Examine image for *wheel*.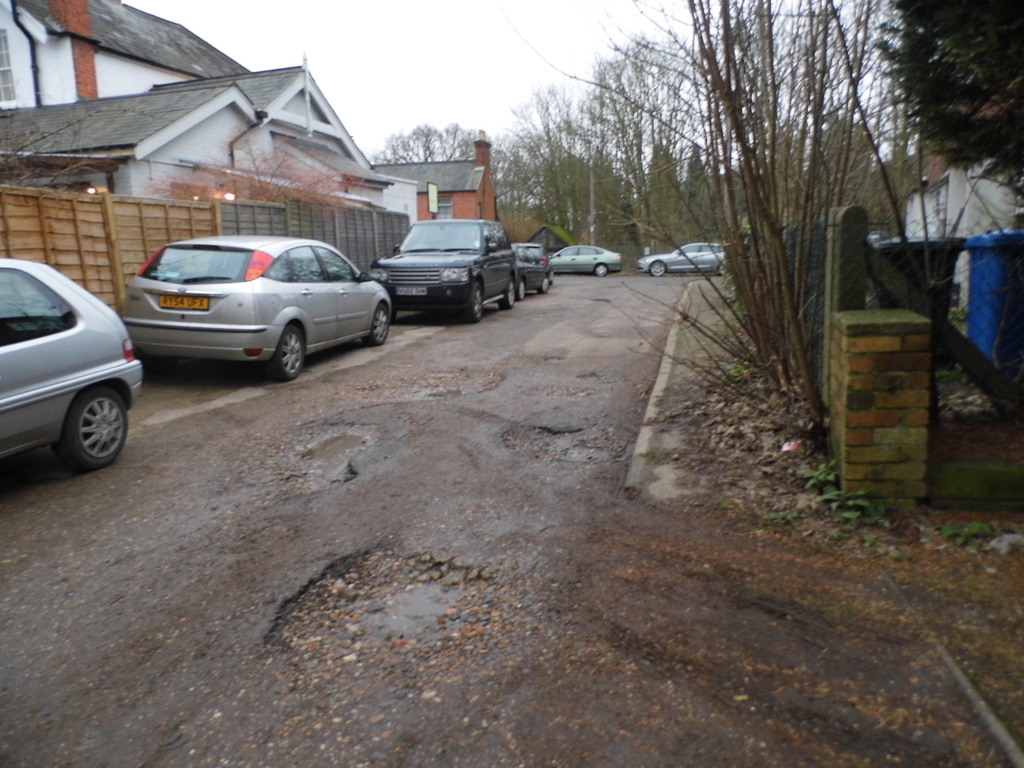
Examination result: rect(592, 264, 611, 274).
